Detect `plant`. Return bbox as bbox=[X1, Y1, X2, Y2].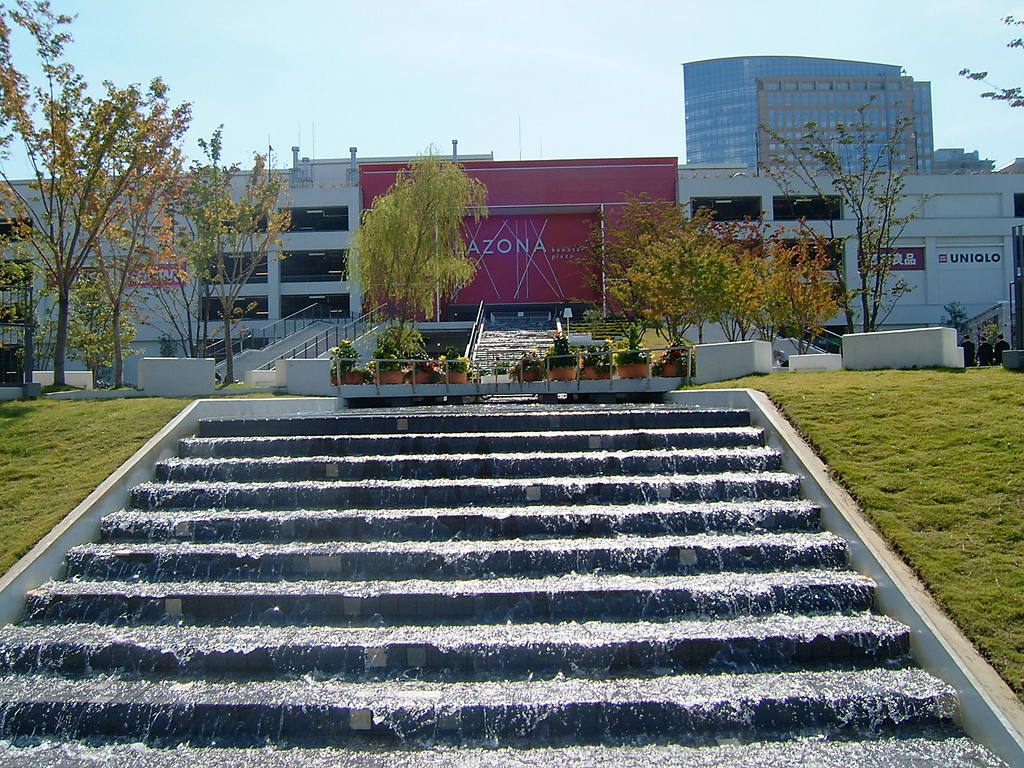
bbox=[369, 339, 407, 372].
